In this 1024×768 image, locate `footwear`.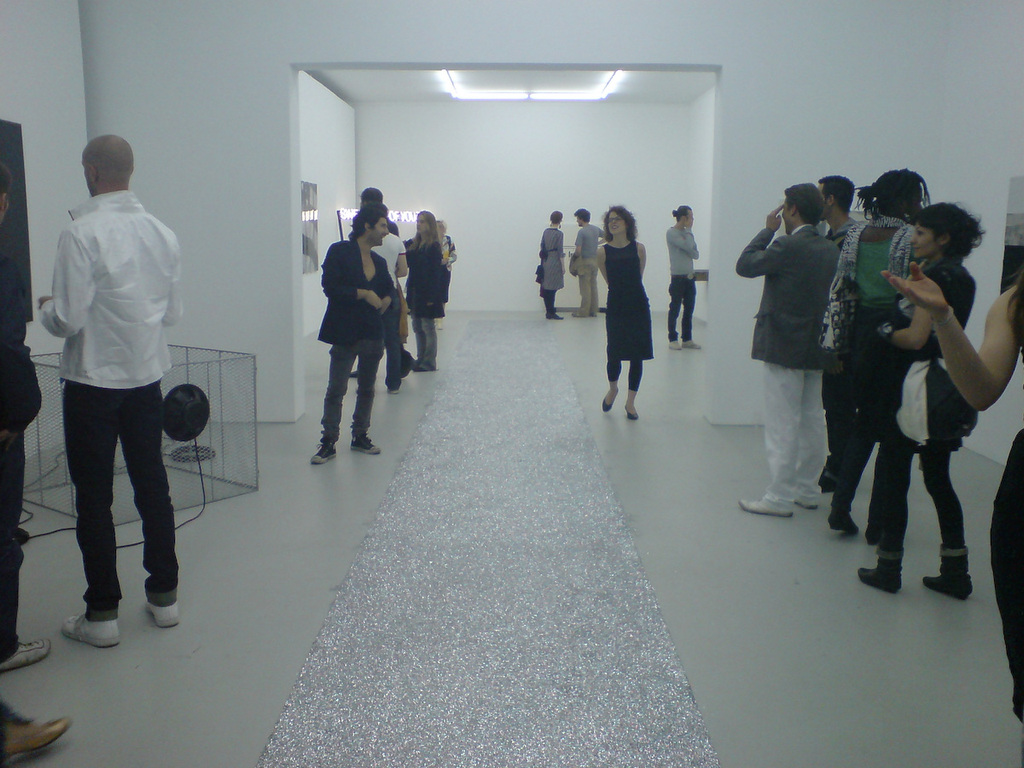
Bounding box: 600,383,621,410.
